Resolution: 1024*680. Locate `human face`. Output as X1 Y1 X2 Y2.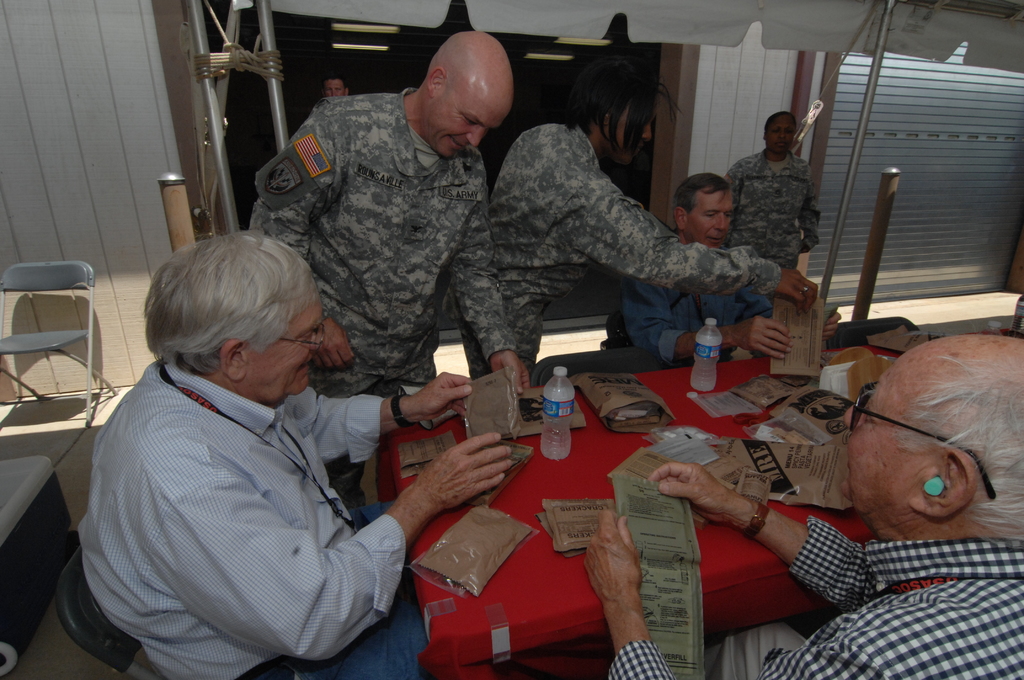
321 72 347 99.
